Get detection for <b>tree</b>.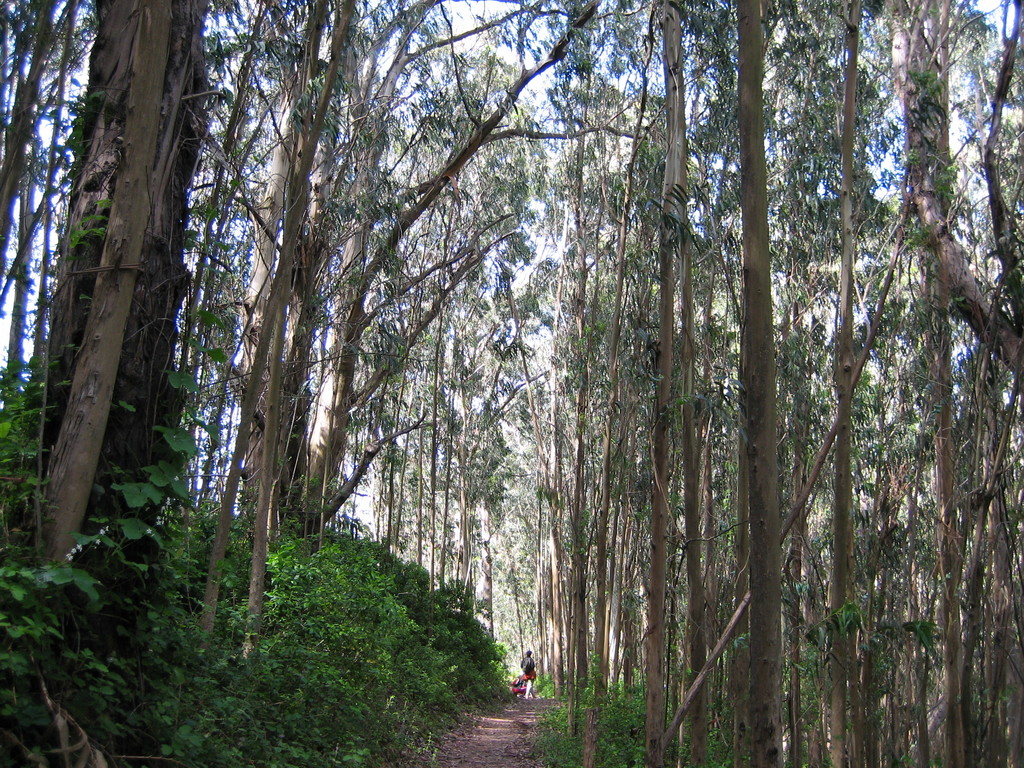
Detection: x1=31, y1=0, x2=207, y2=604.
